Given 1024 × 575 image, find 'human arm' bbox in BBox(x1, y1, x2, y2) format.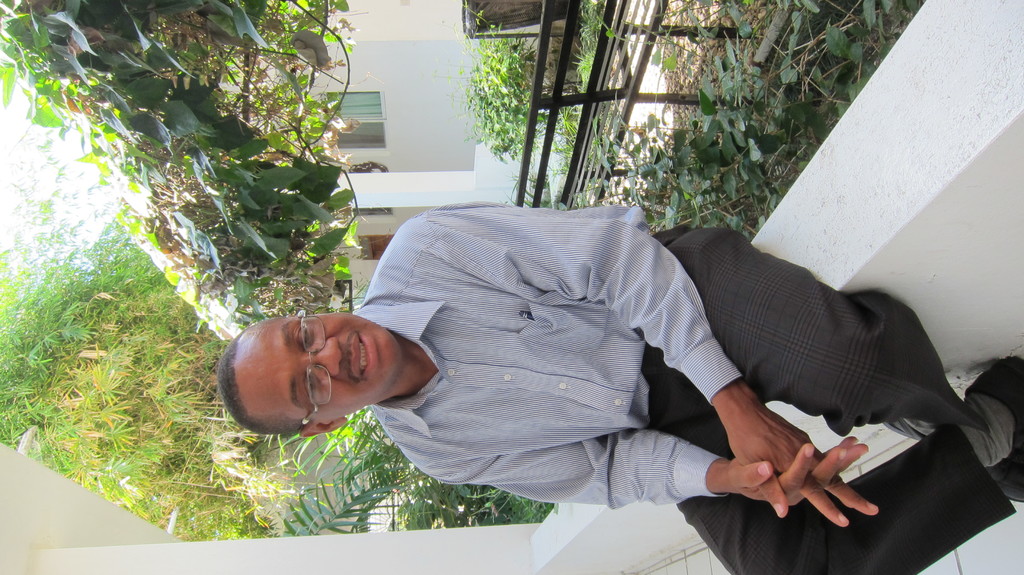
BBox(415, 201, 877, 521).
